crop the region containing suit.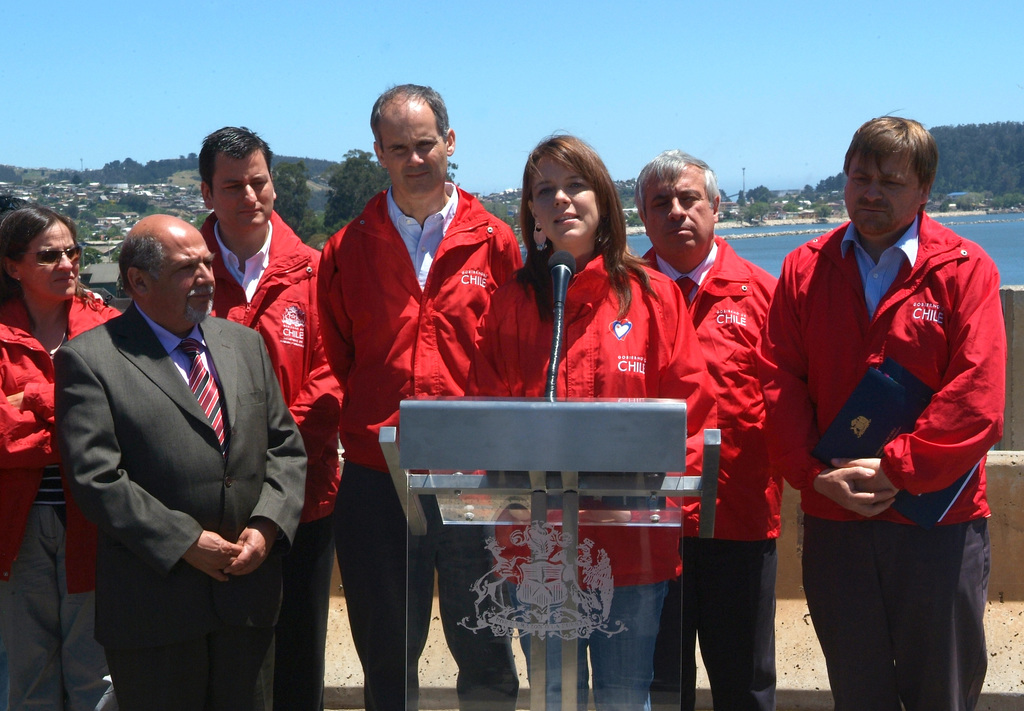
Crop region: <region>54, 307, 305, 710</region>.
